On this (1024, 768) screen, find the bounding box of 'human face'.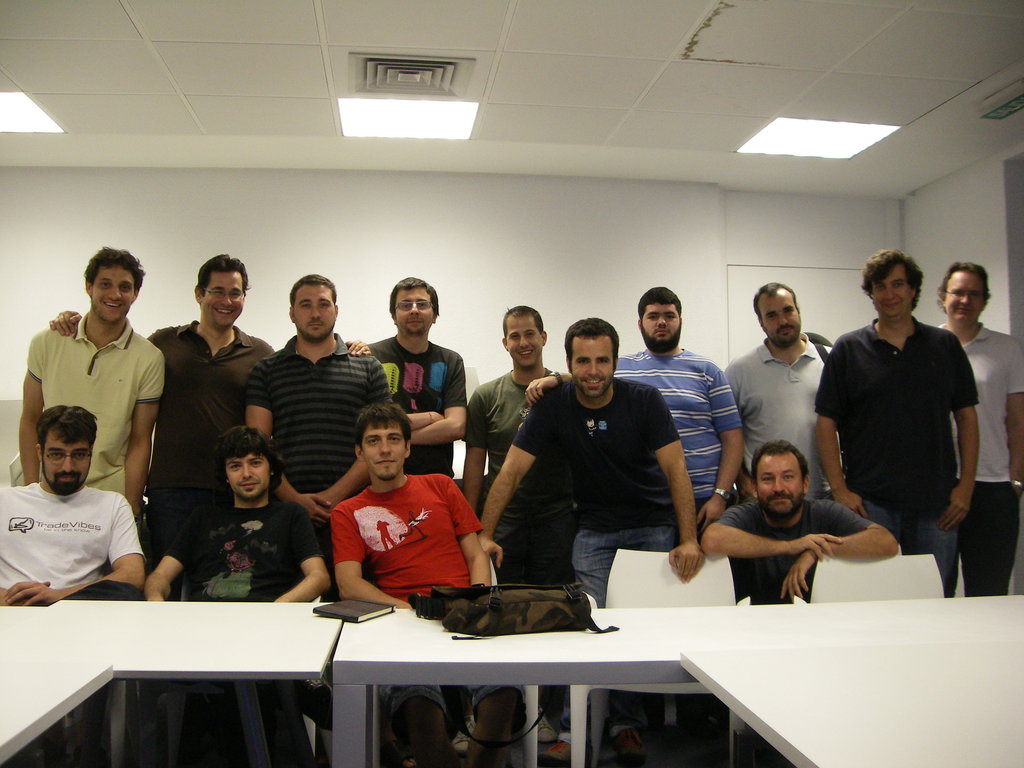
Bounding box: box(228, 445, 269, 502).
